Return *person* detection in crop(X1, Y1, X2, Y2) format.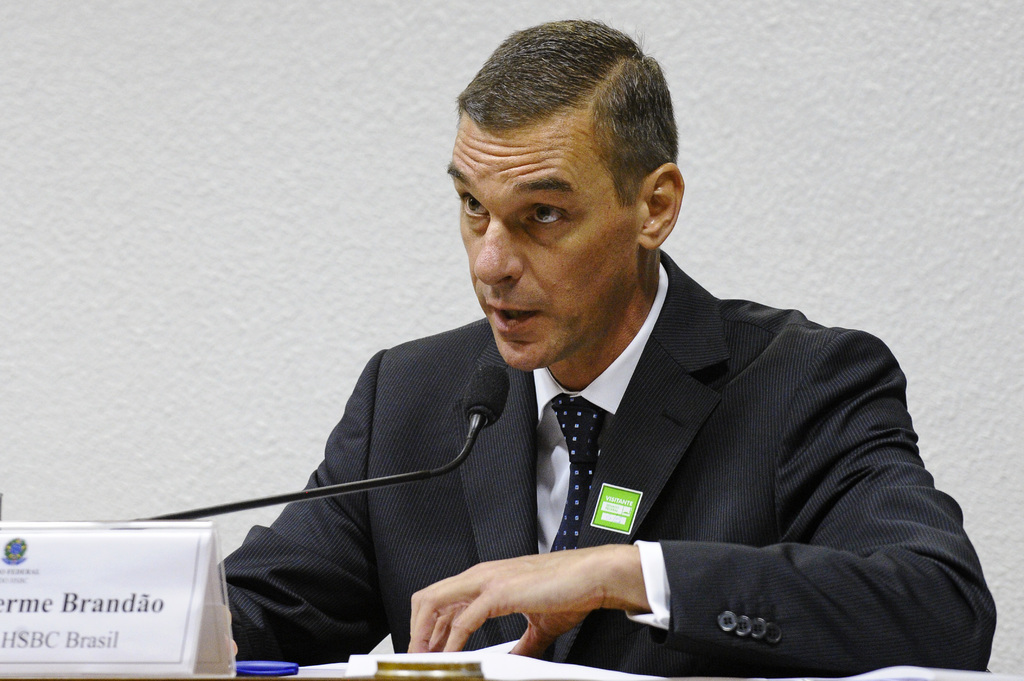
crop(276, 60, 960, 673).
